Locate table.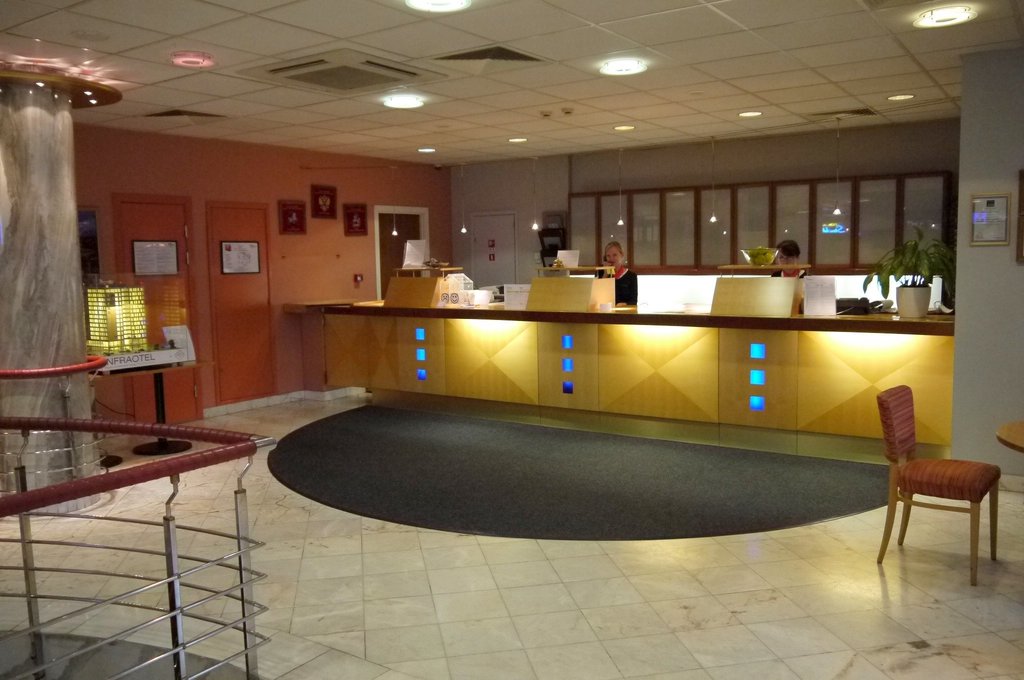
Bounding box: 998 414 1023 455.
